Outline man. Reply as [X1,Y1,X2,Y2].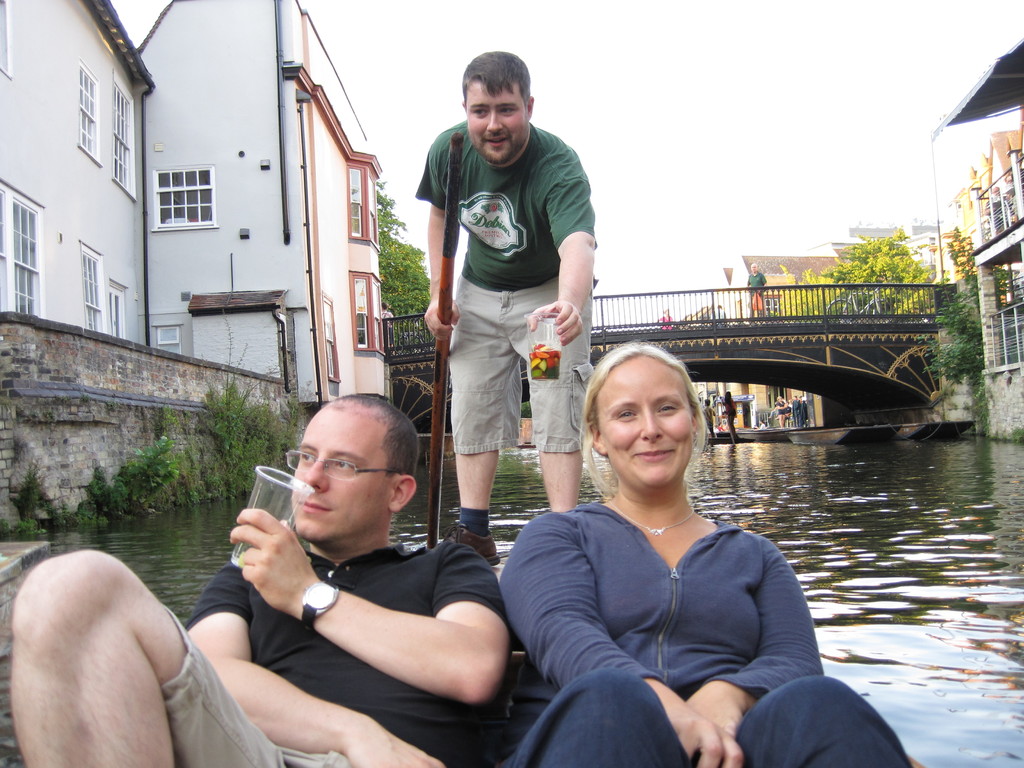
[429,144,618,560].
